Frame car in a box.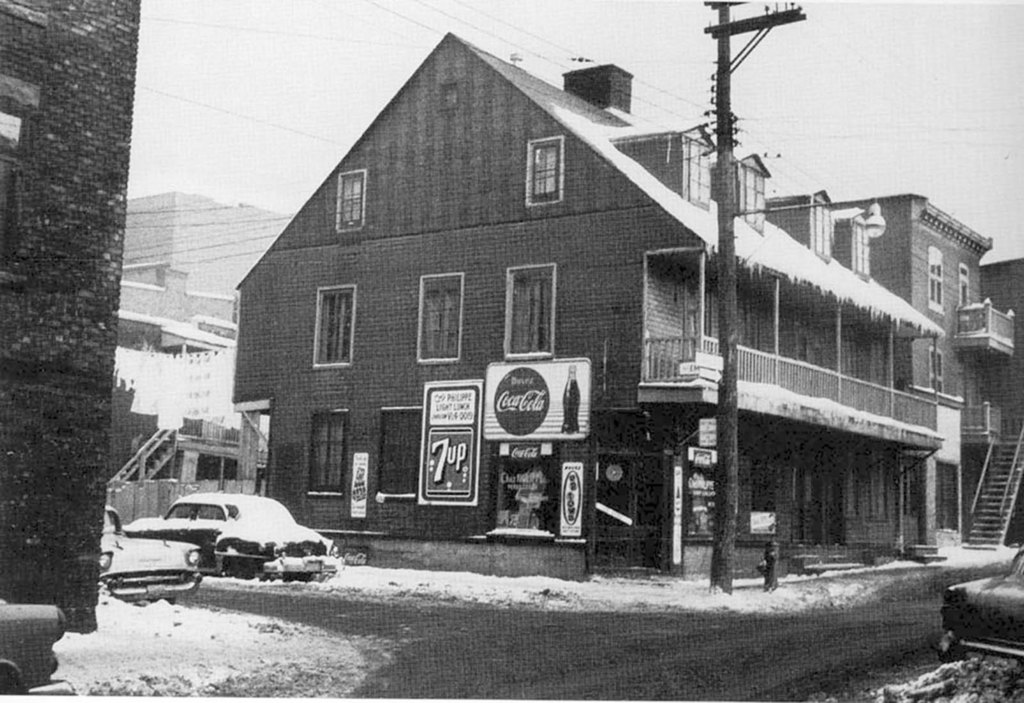
[x1=102, y1=506, x2=204, y2=609].
